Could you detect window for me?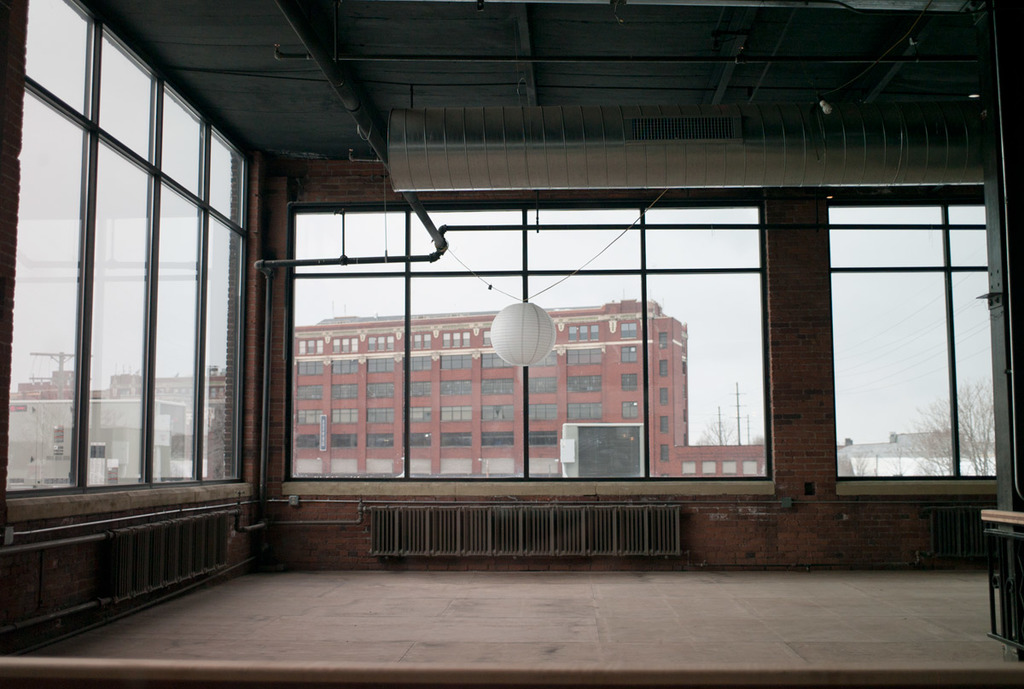
Detection result: region(443, 331, 469, 353).
